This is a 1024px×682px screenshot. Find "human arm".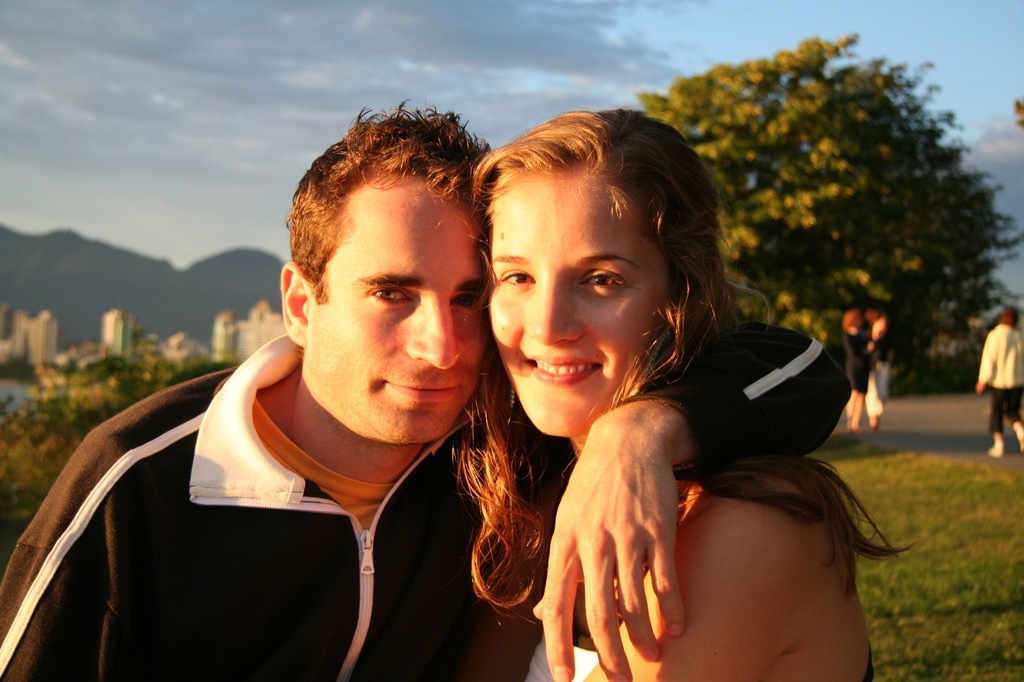
Bounding box: (529, 313, 851, 681).
